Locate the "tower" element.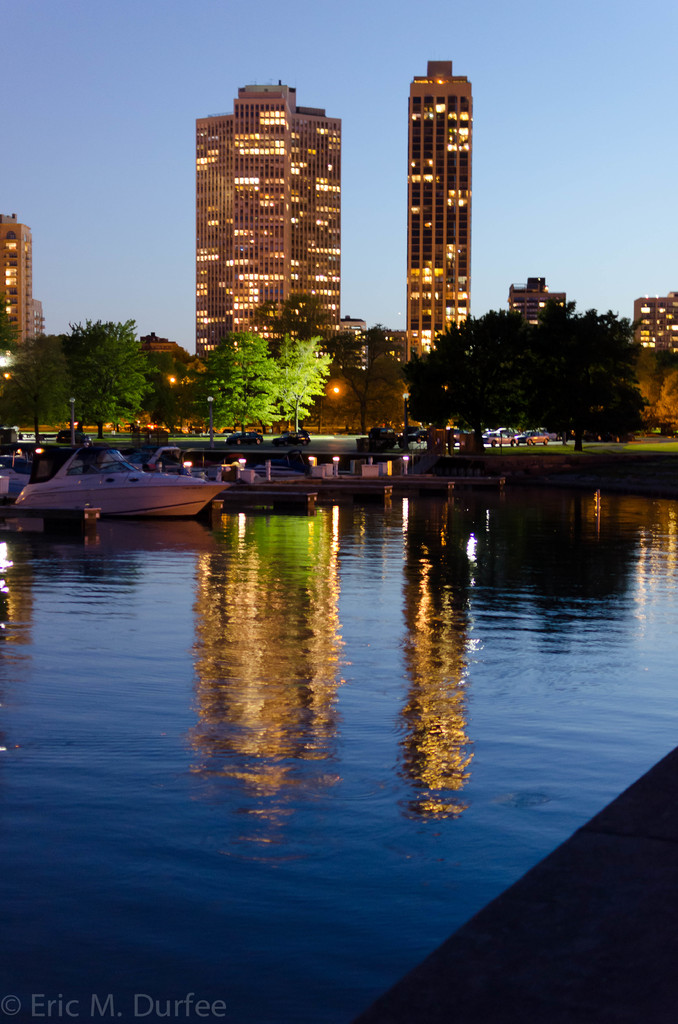
Element bbox: <region>0, 211, 28, 355</region>.
